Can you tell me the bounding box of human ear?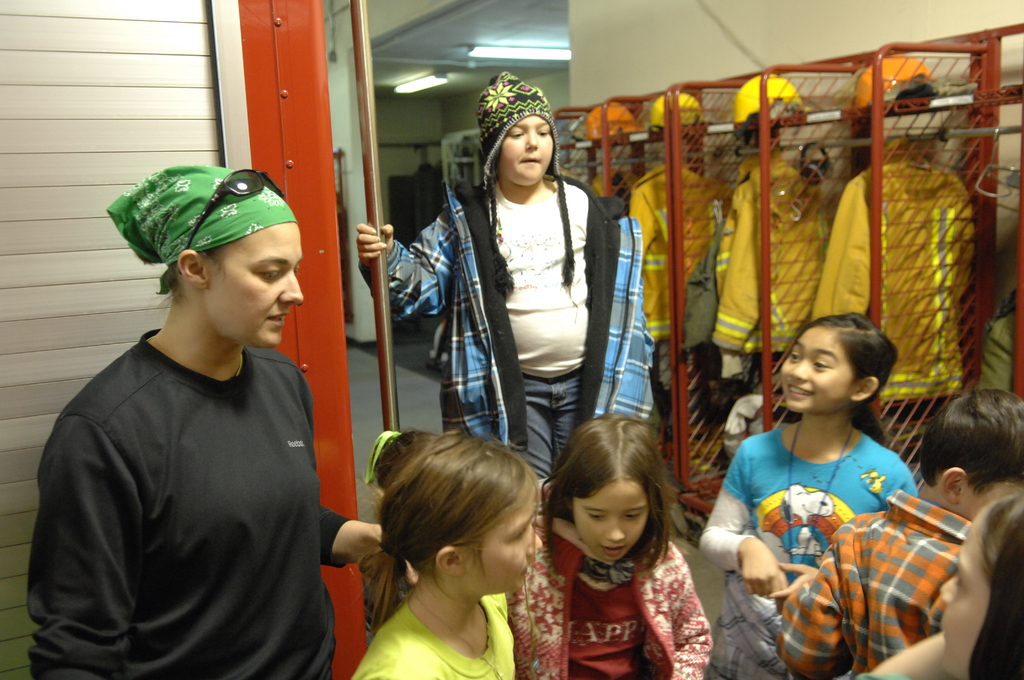
rect(852, 373, 876, 403).
